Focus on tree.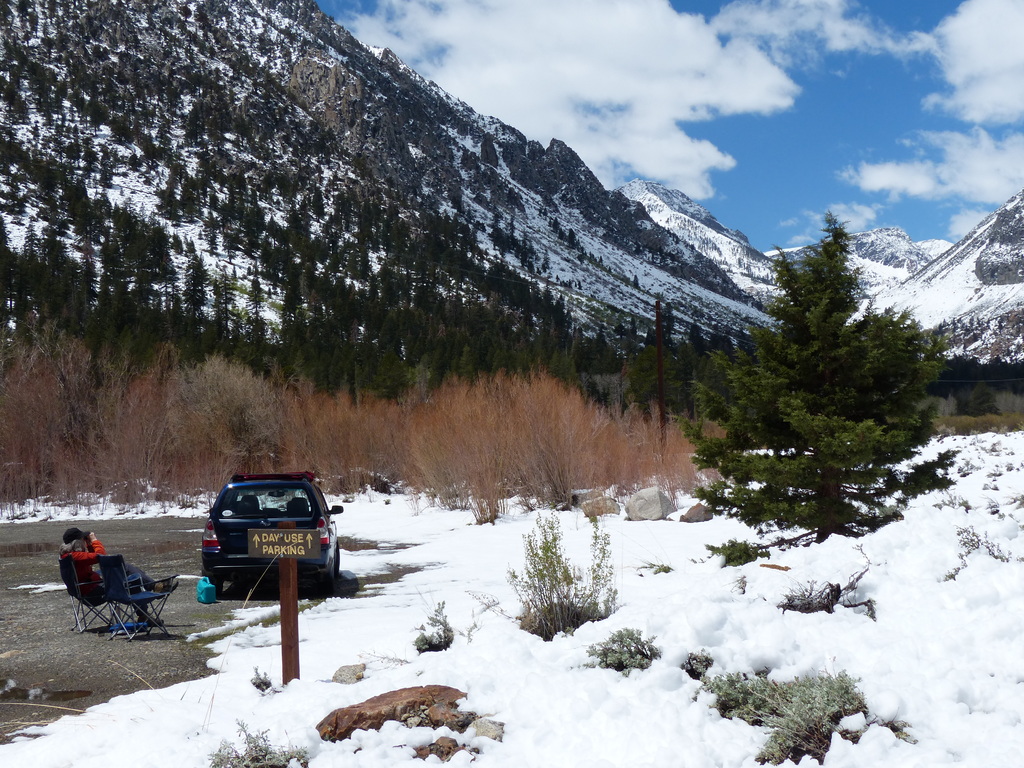
Focused at 664 209 964 548.
